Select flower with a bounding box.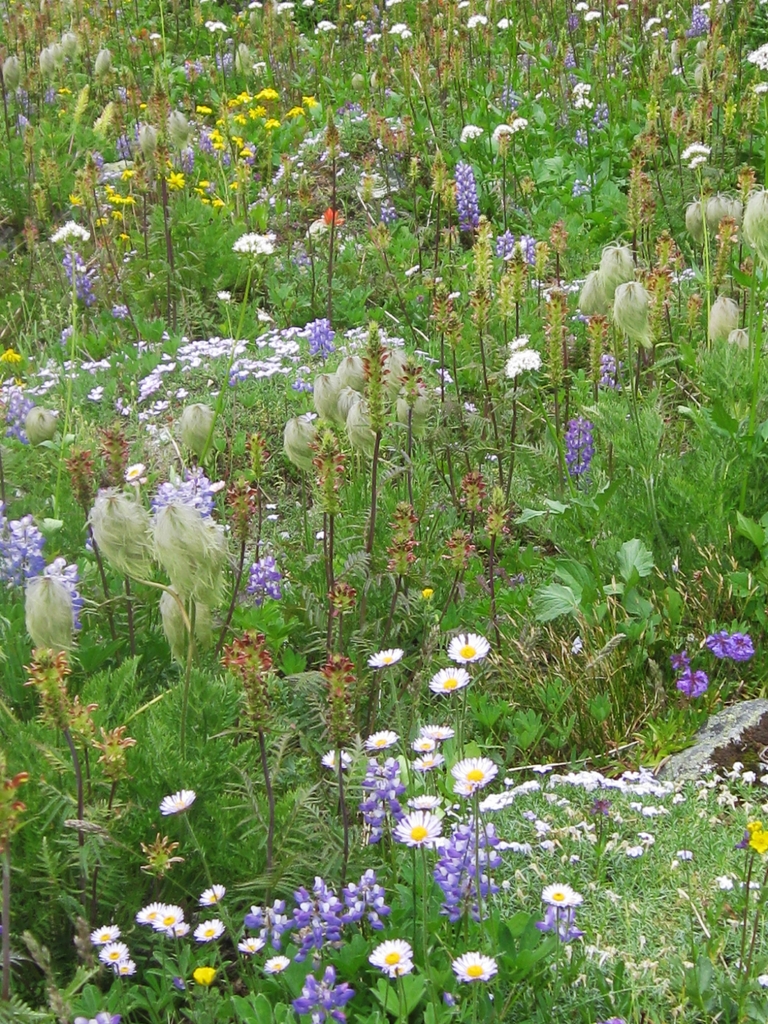
Rect(508, 350, 541, 378).
